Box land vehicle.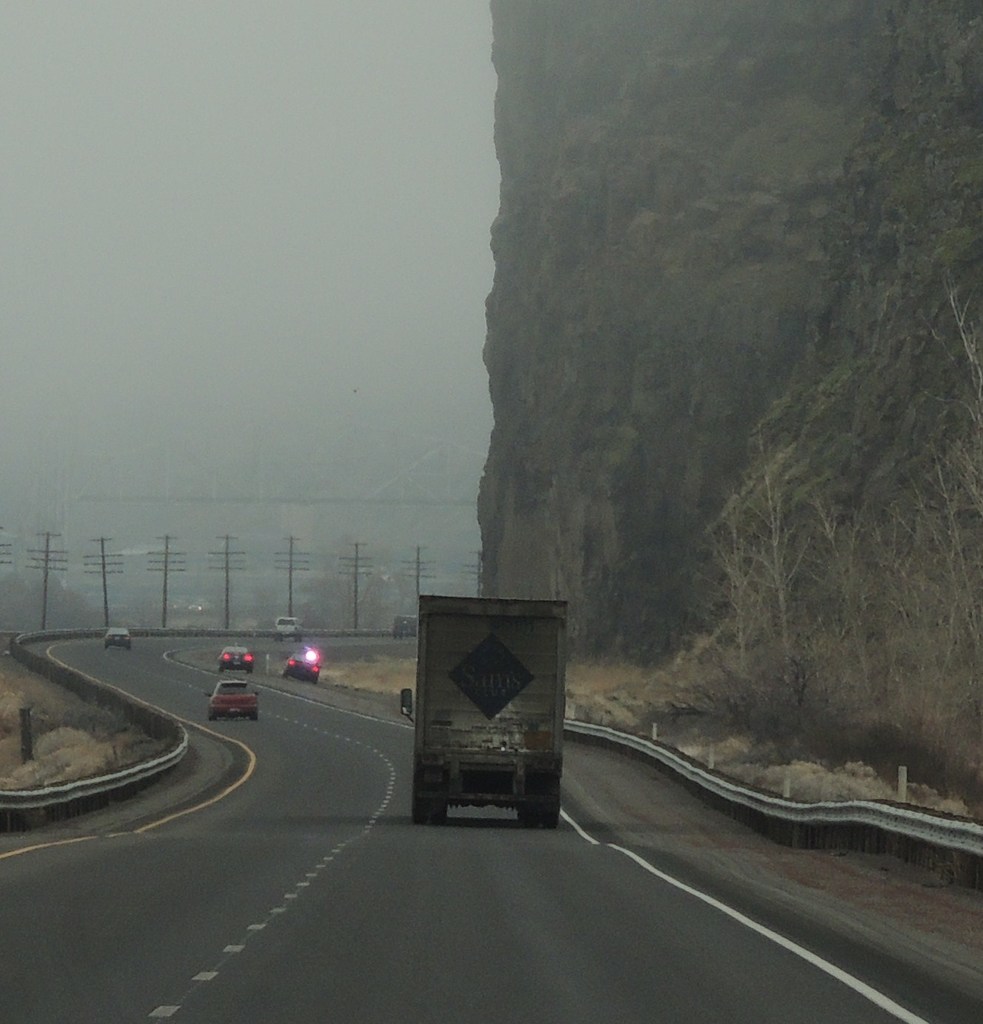
207,680,264,717.
